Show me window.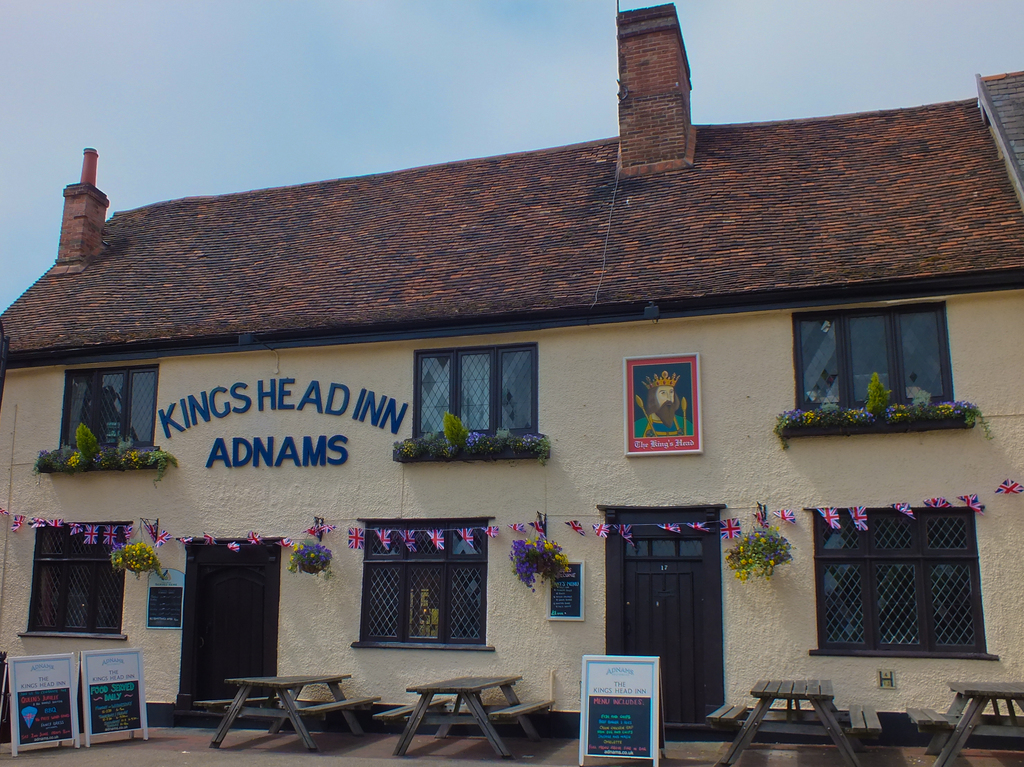
window is here: left=793, top=305, right=954, bottom=414.
